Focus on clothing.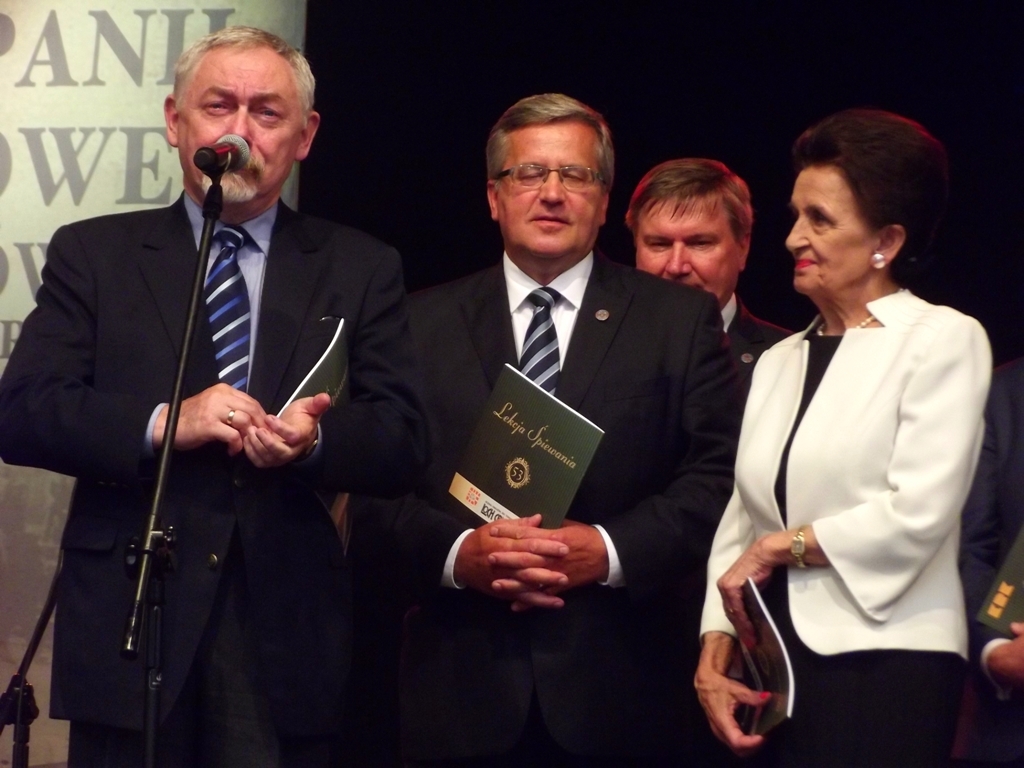
Focused at [x1=696, y1=280, x2=995, y2=767].
